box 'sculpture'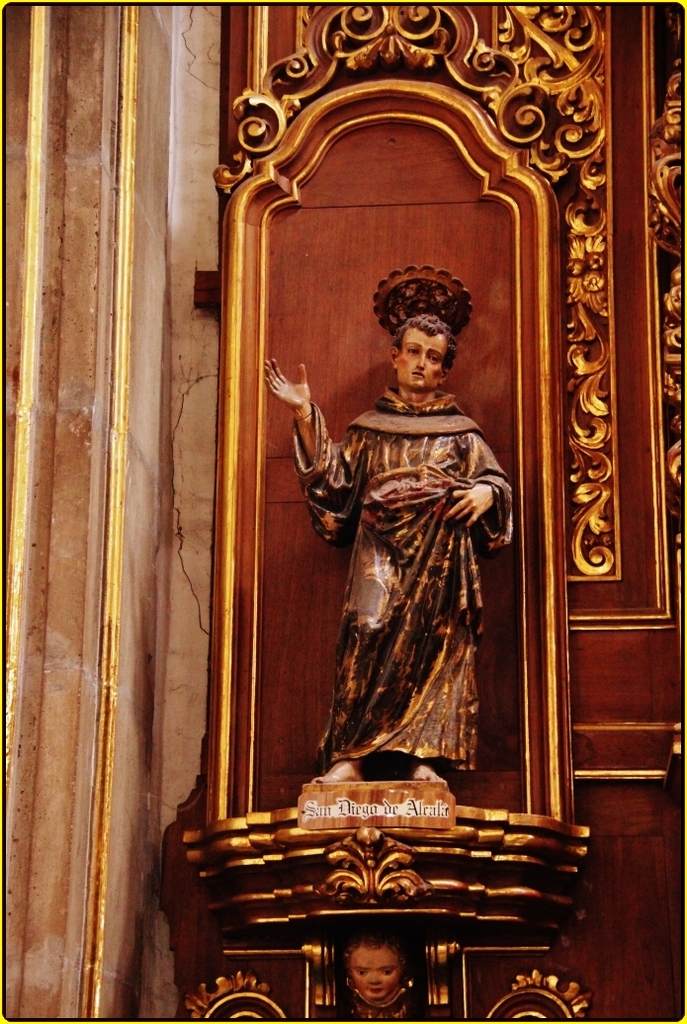
279:259:519:868
